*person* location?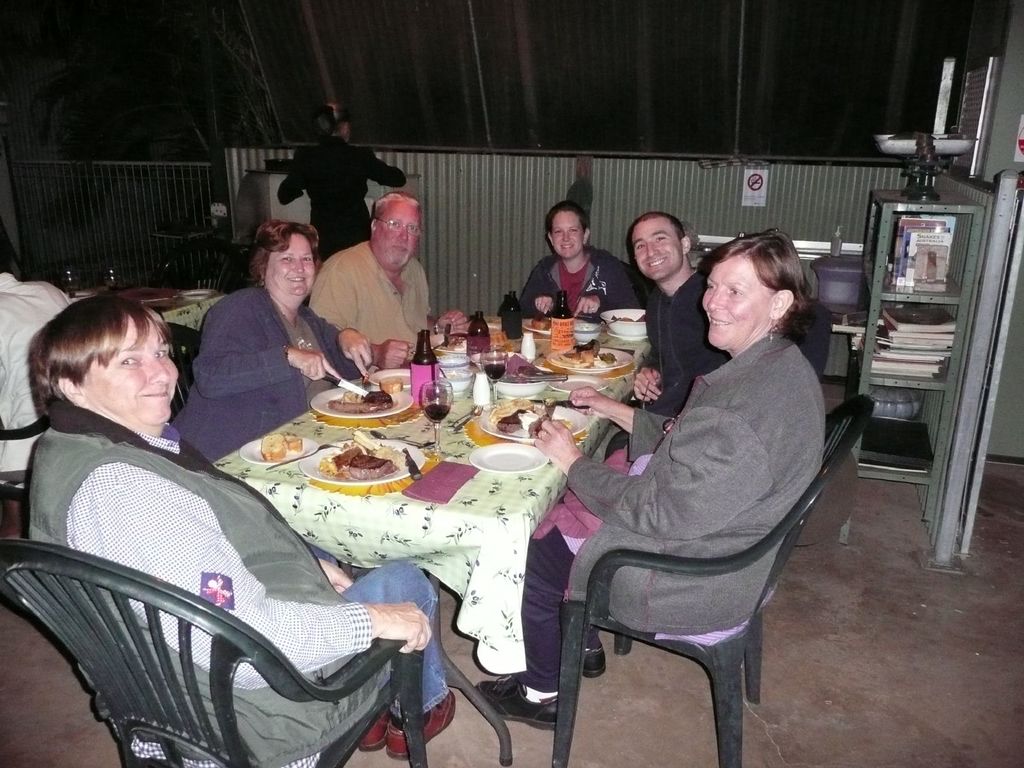
<box>25,292,459,767</box>
